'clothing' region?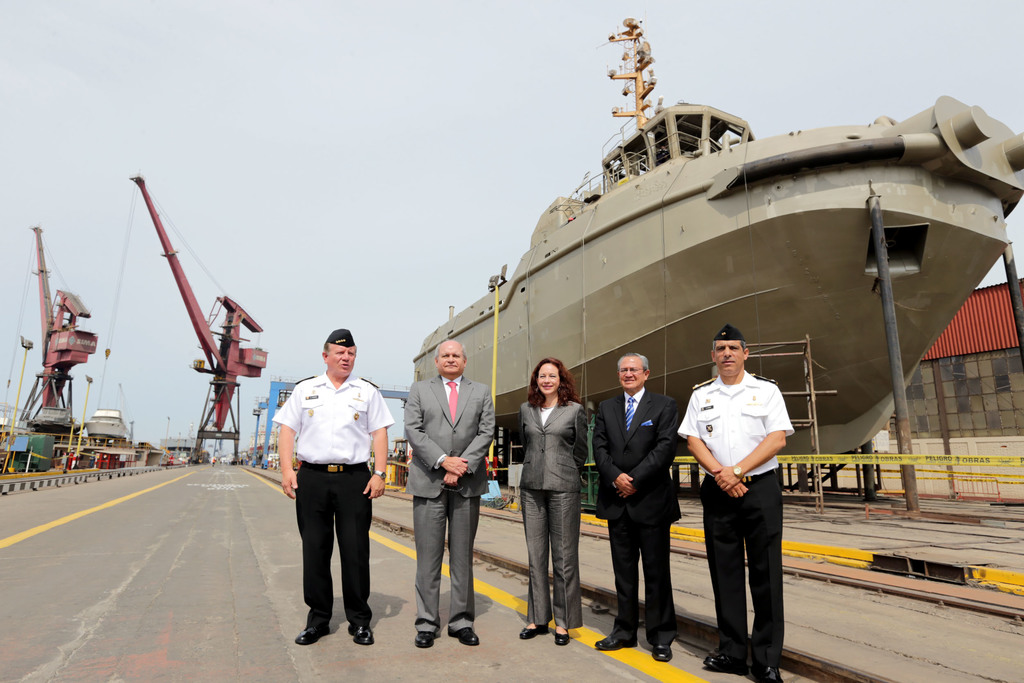
676, 369, 794, 677
